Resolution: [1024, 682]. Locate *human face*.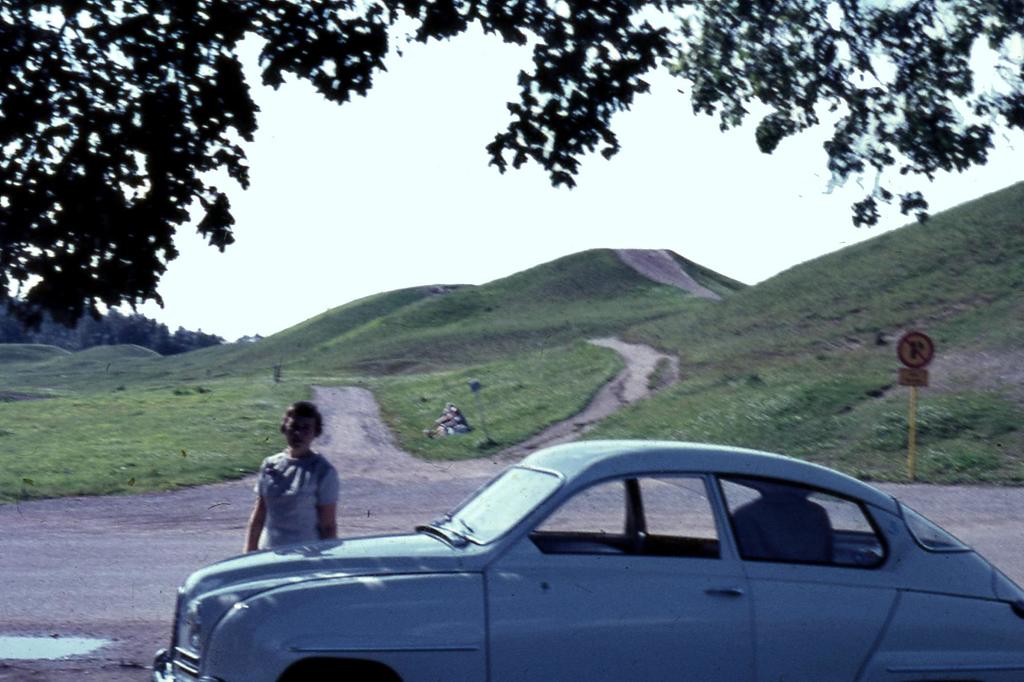
crop(283, 406, 317, 445).
